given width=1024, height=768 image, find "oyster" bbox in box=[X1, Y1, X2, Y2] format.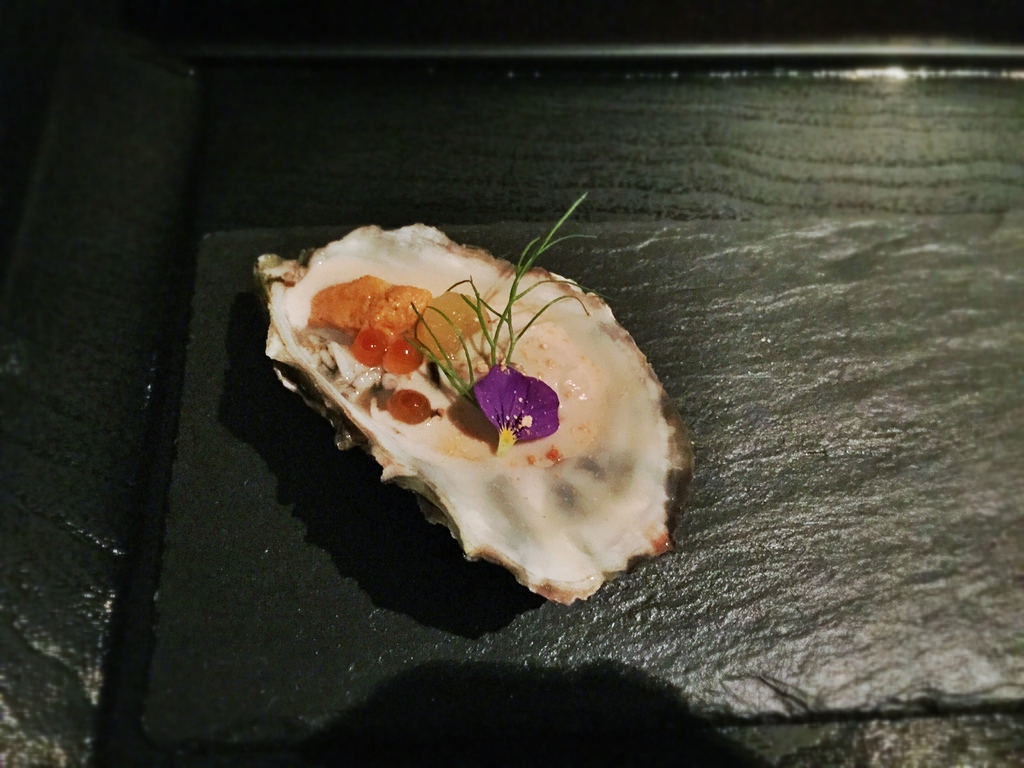
box=[251, 222, 694, 613].
